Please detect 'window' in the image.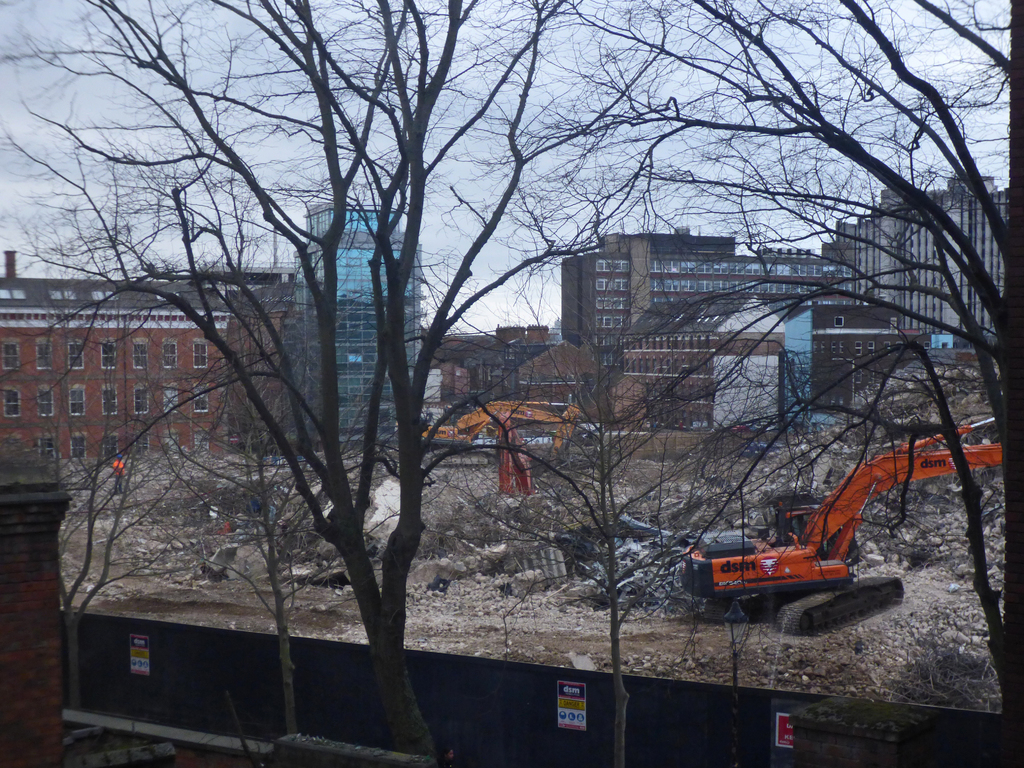
(x1=132, y1=340, x2=144, y2=373).
